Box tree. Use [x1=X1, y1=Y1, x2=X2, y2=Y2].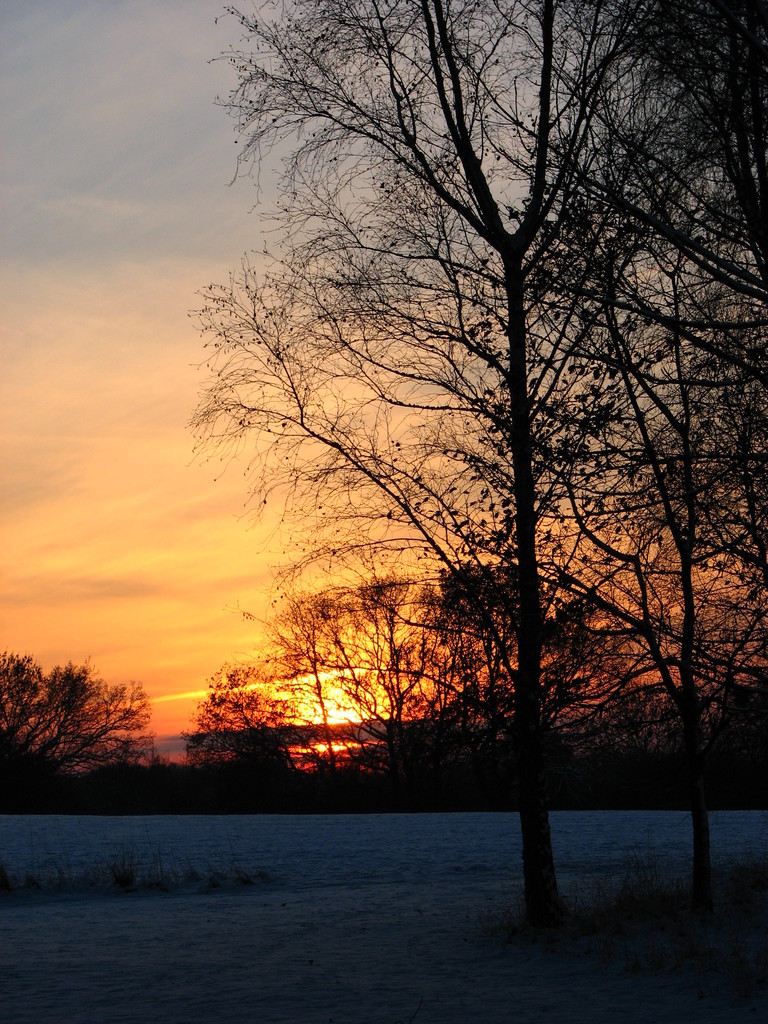
[x1=0, y1=640, x2=167, y2=799].
